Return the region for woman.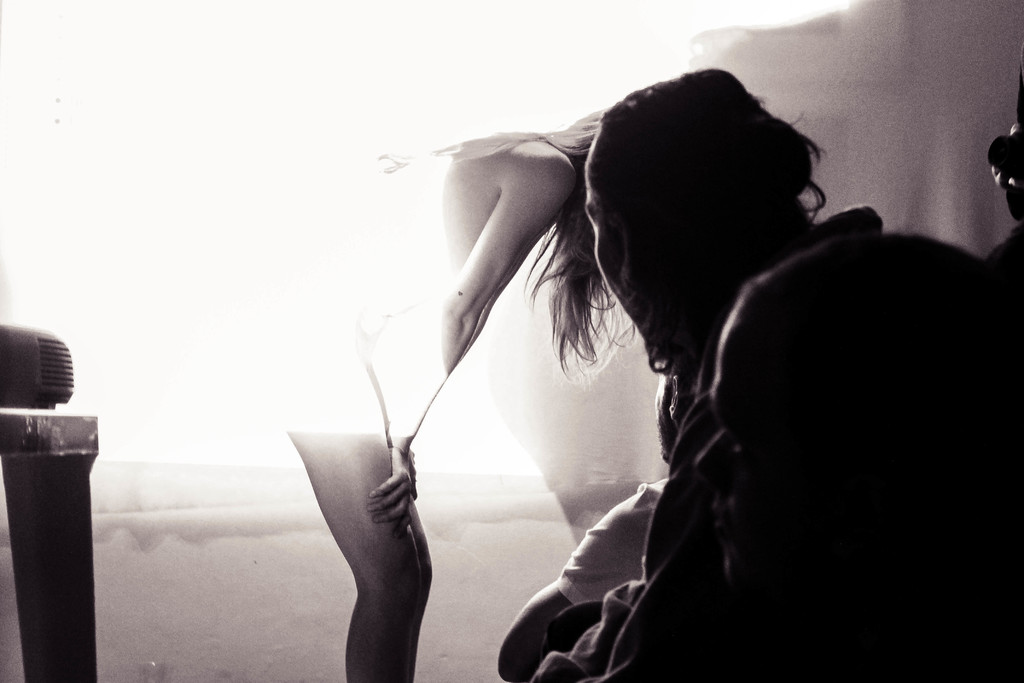
<region>321, 73, 639, 669</region>.
